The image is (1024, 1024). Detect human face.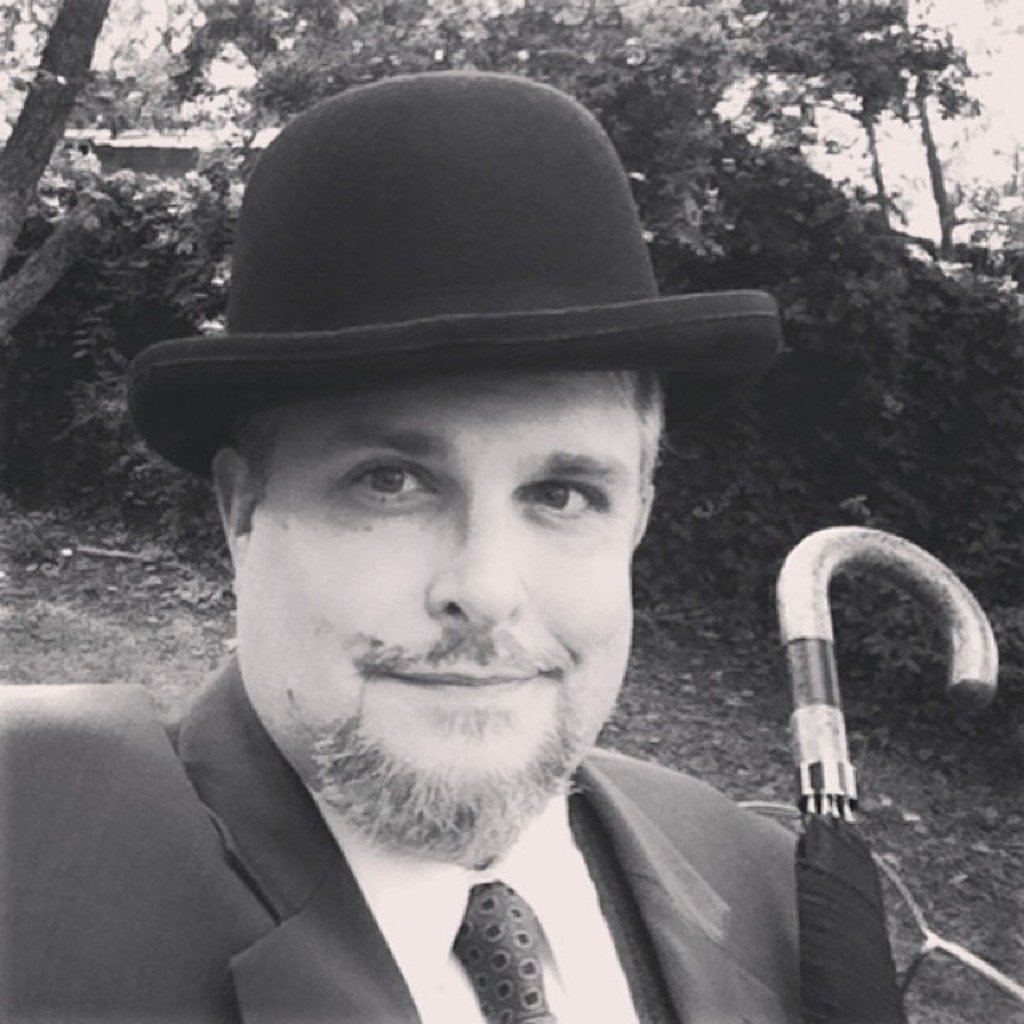
Detection: x1=235, y1=371, x2=640, y2=843.
